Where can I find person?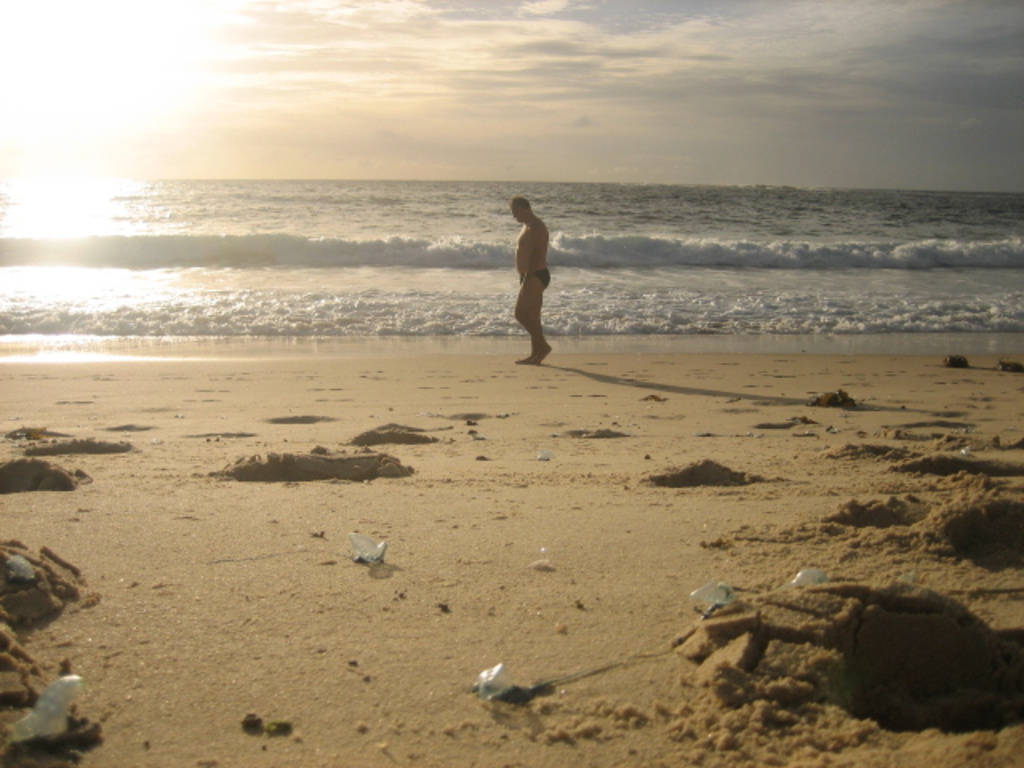
You can find it at crop(509, 192, 554, 370).
